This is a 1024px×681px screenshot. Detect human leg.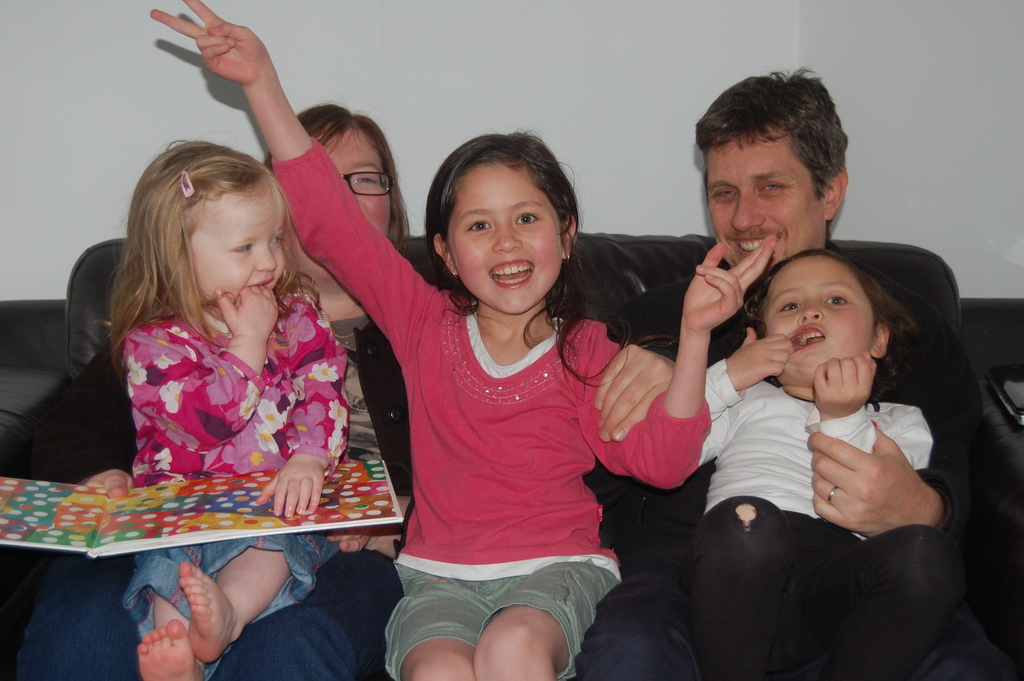
215, 552, 399, 680.
